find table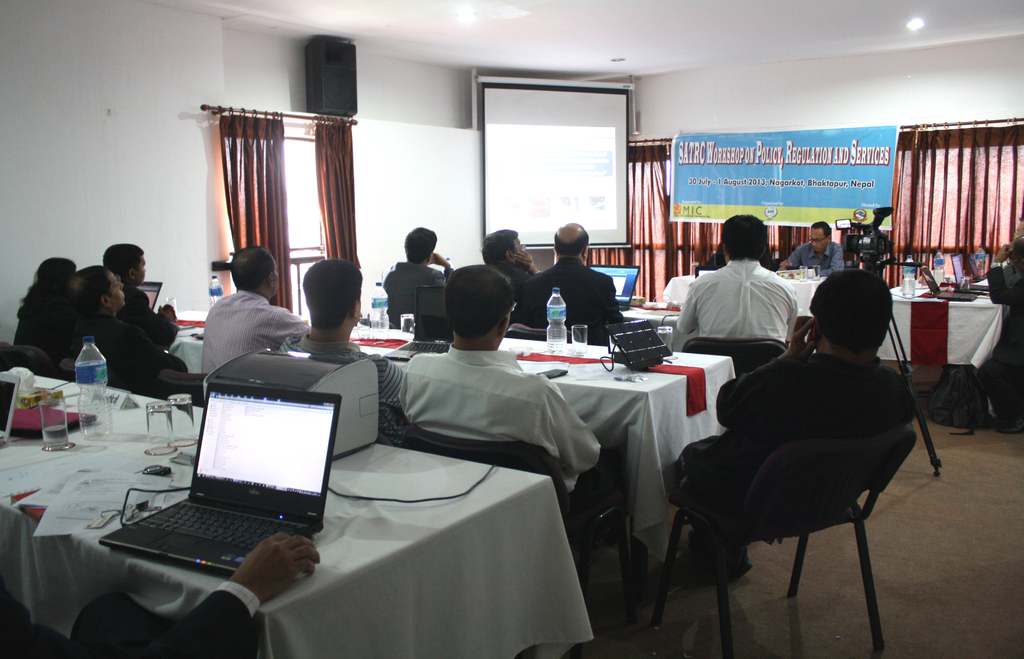
[left=665, top=279, right=999, bottom=427]
